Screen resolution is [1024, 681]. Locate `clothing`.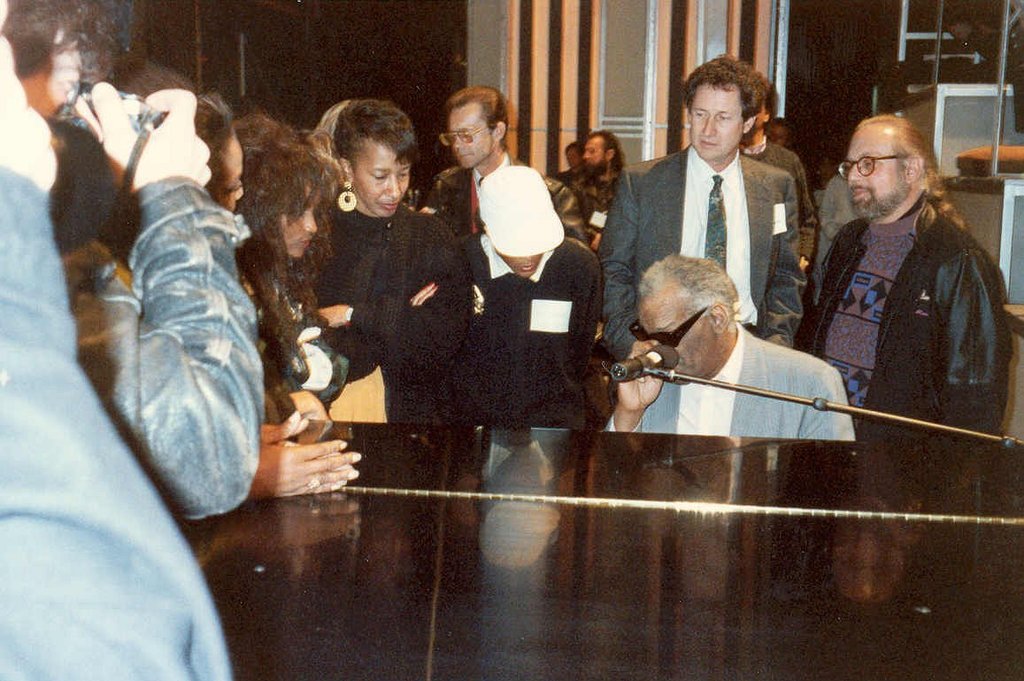
[598,139,804,363].
